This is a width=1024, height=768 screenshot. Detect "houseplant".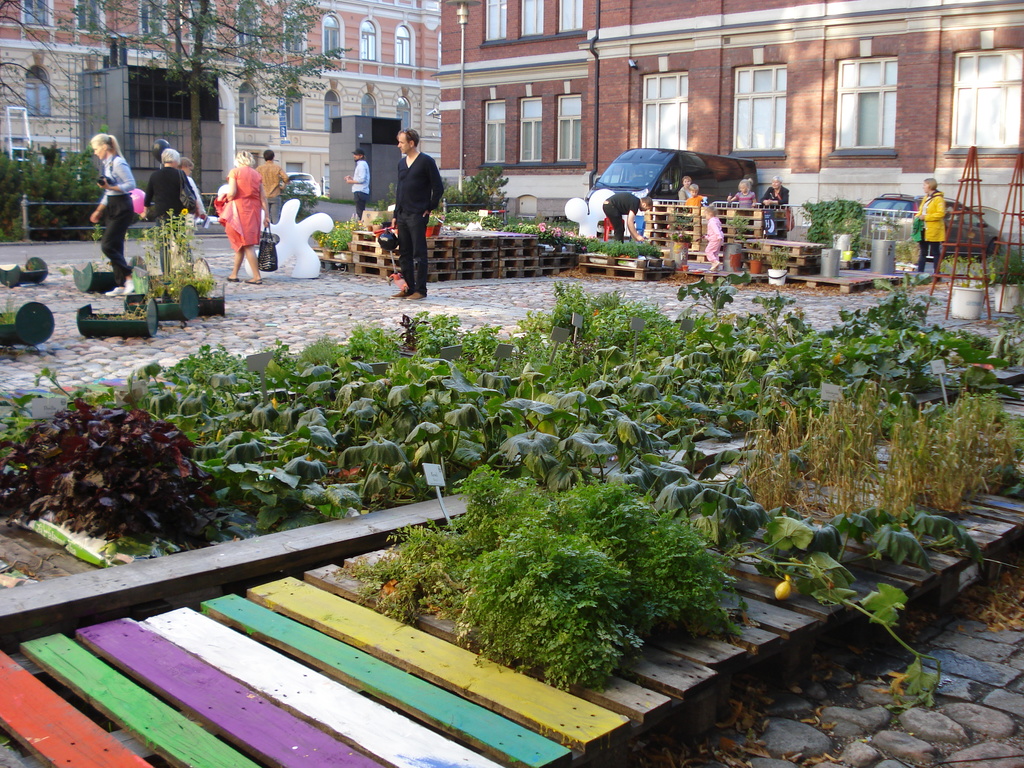
(748, 246, 765, 276).
